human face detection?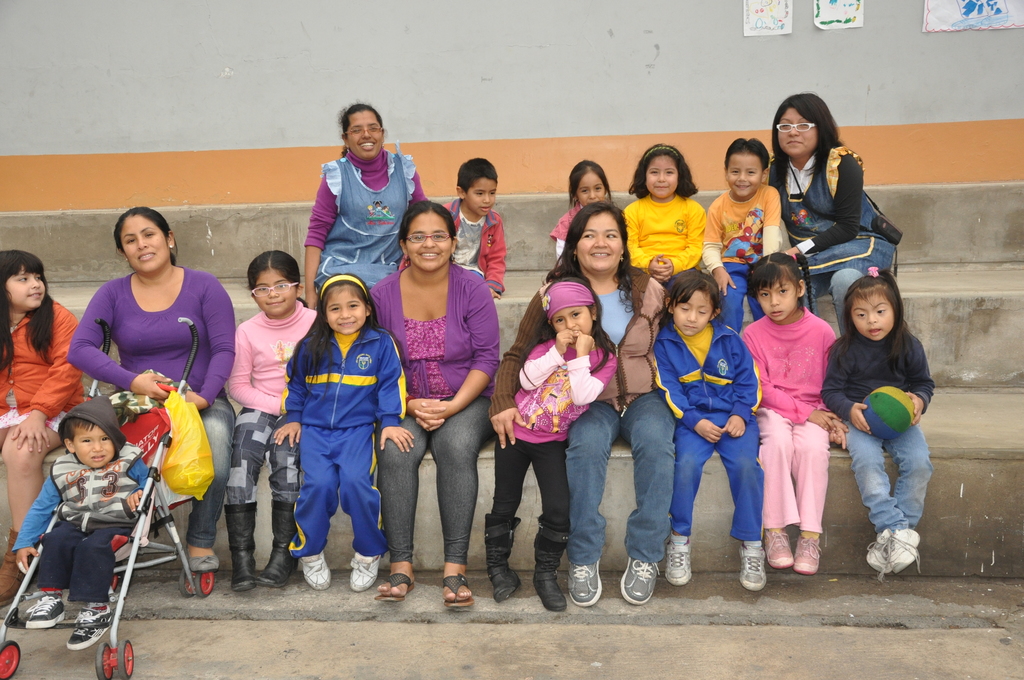
[left=729, top=155, right=763, bottom=197]
